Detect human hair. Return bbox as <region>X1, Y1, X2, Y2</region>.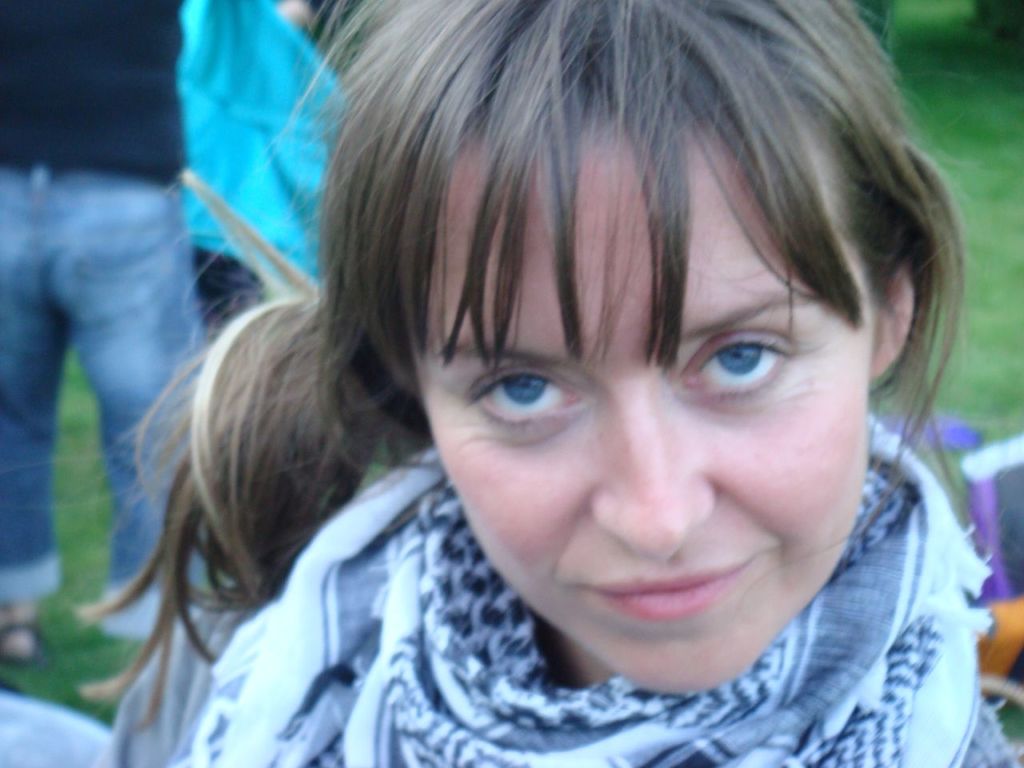
<region>142, 2, 971, 673</region>.
